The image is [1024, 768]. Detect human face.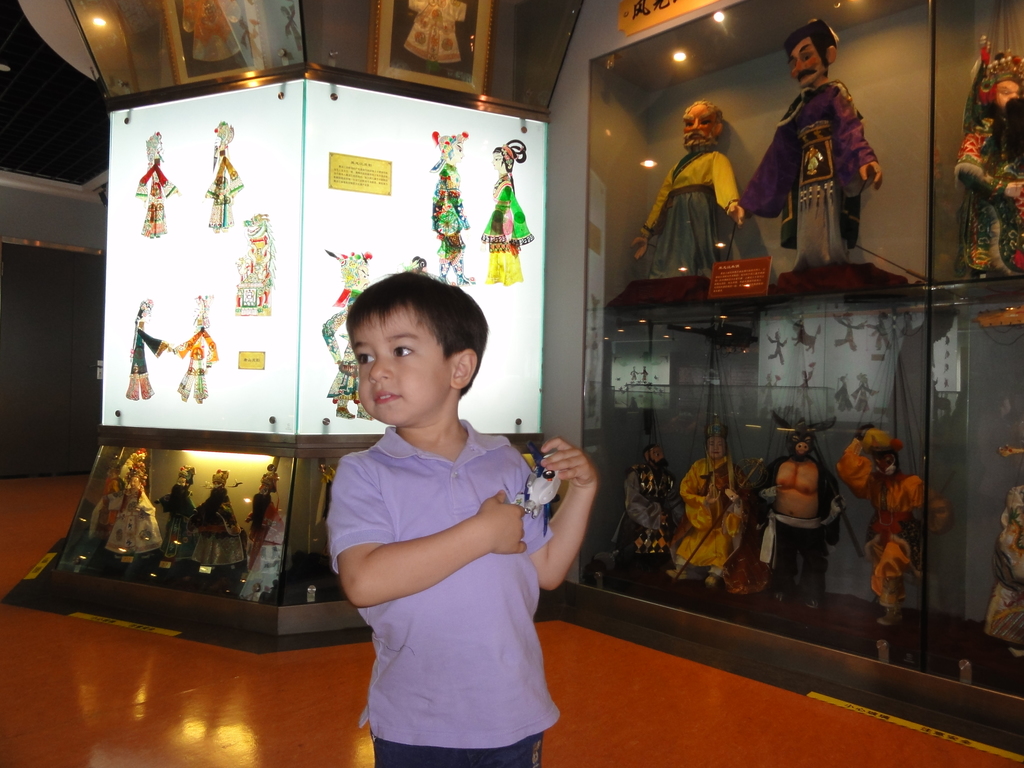
Detection: [358, 307, 447, 425].
